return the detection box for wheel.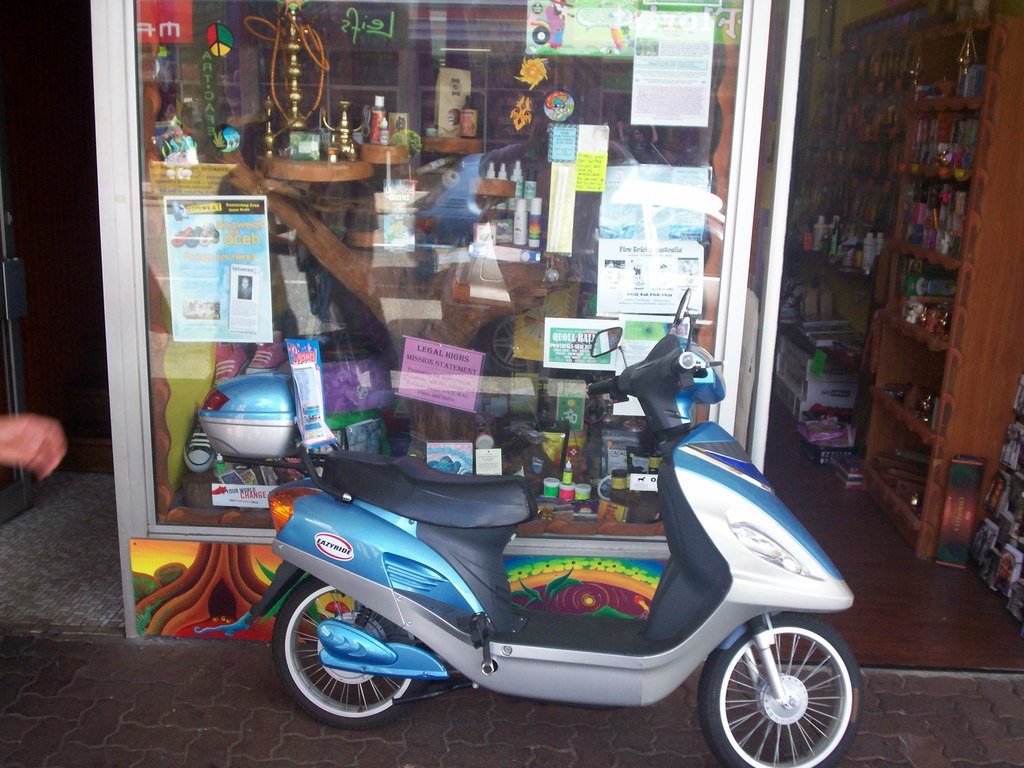
{"left": 715, "top": 634, "right": 845, "bottom": 753}.
